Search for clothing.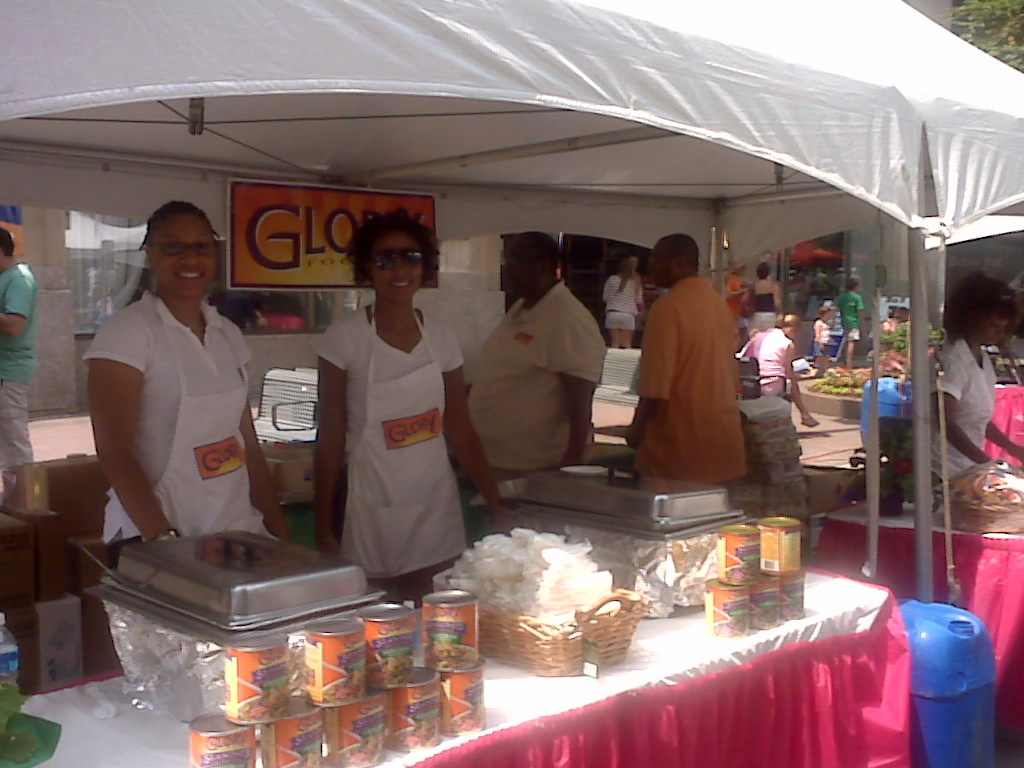
Found at (left=81, top=291, right=278, bottom=544).
